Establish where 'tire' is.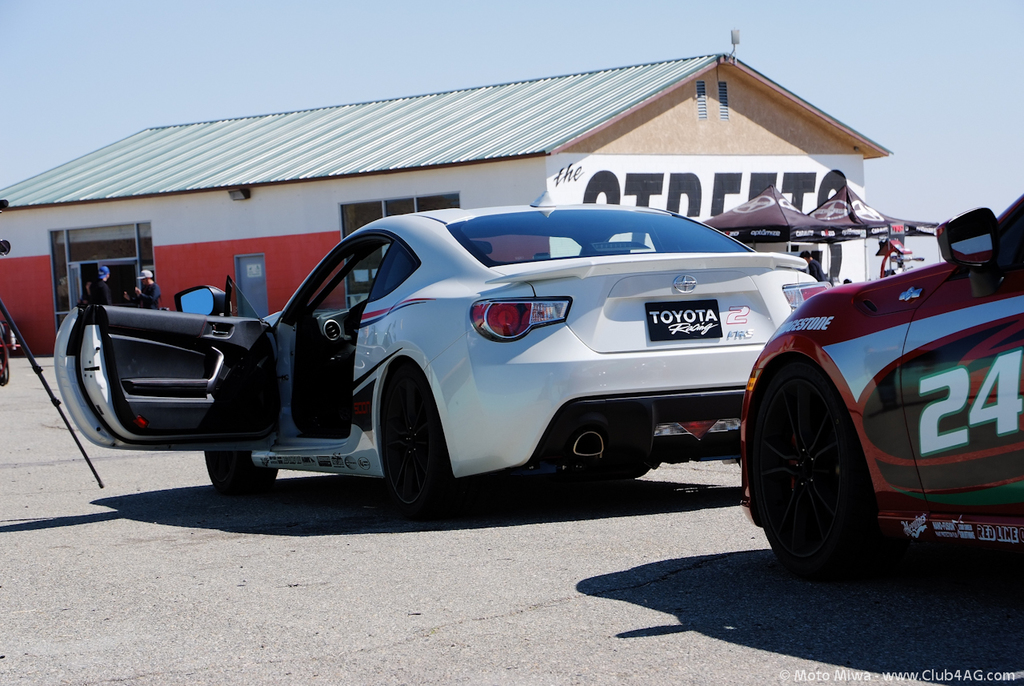
Established at BBox(378, 363, 479, 519).
